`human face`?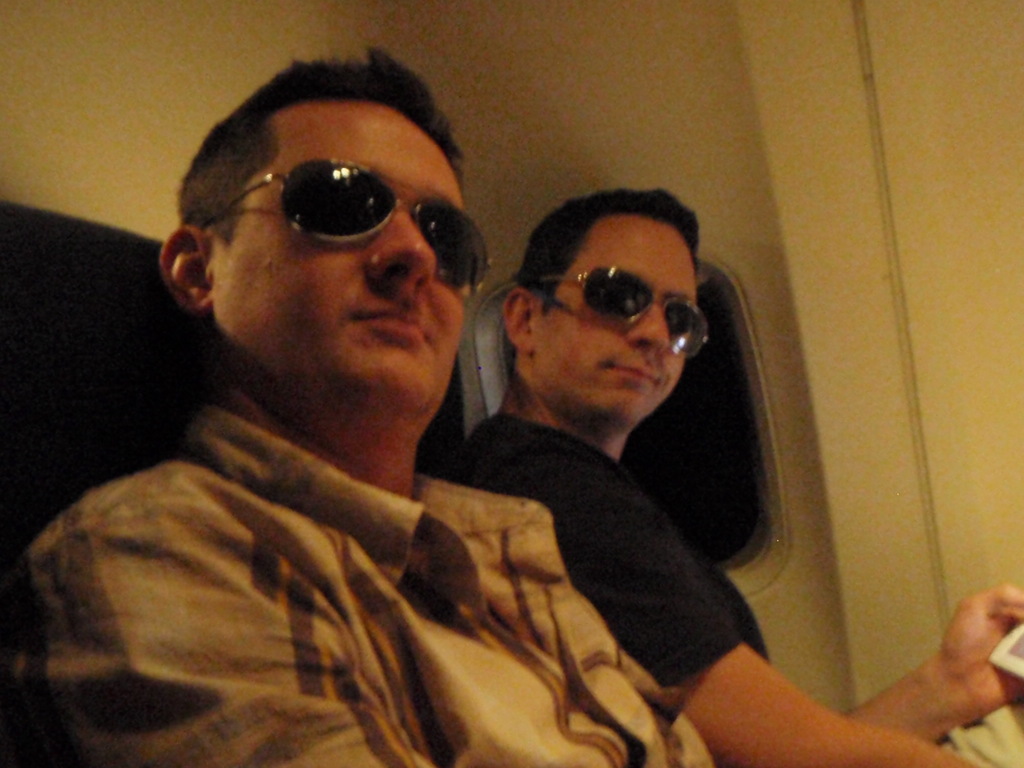
(215,103,463,412)
